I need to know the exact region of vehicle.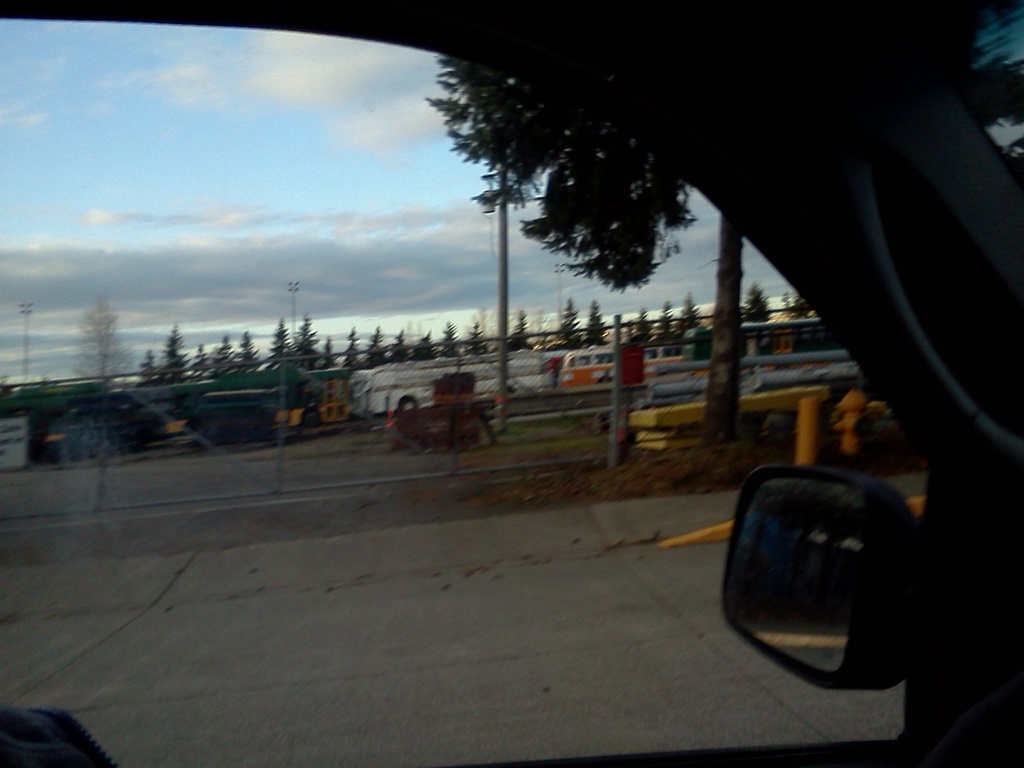
Region: <bbox>557, 337, 683, 393</bbox>.
